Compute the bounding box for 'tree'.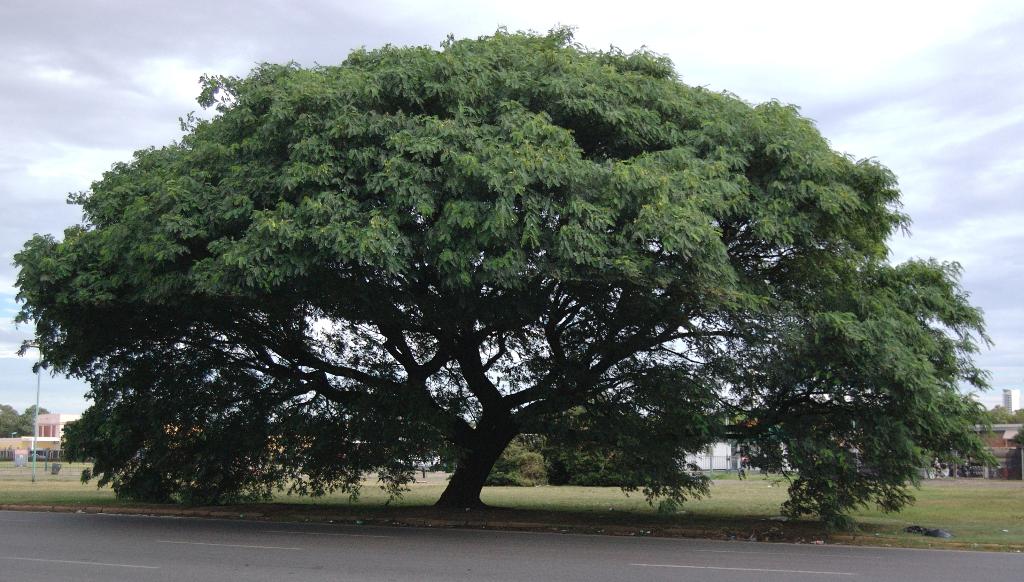
x1=981 y1=406 x2=1023 y2=421.
